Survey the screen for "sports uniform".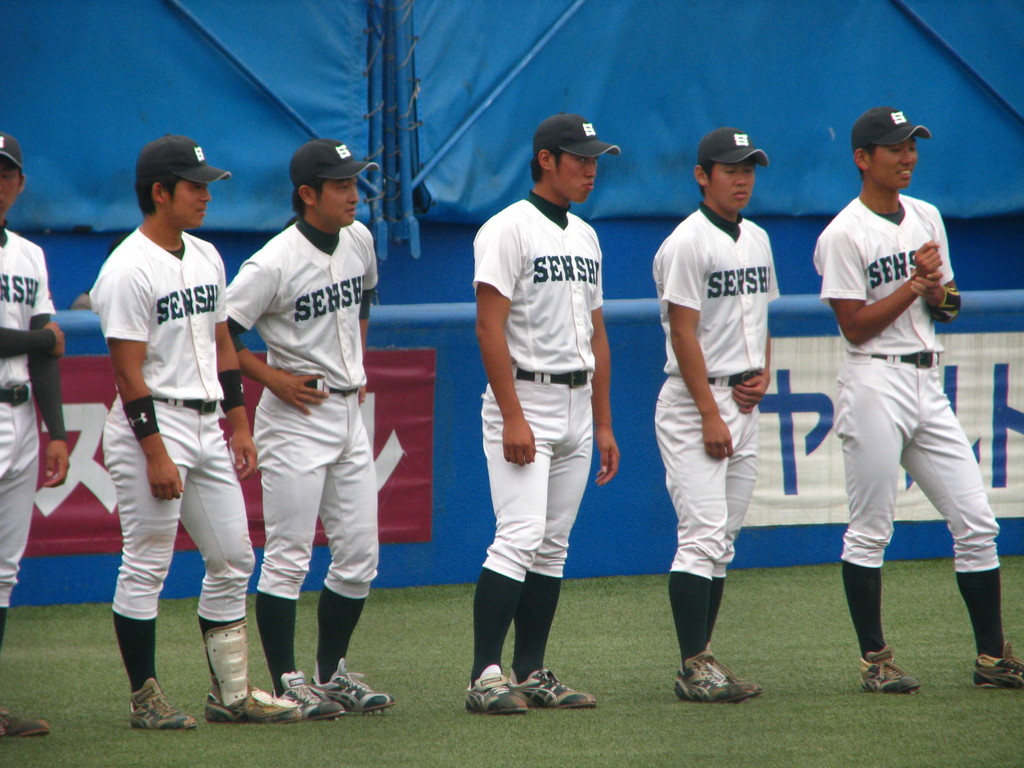
Survey found: 808,184,1005,654.
